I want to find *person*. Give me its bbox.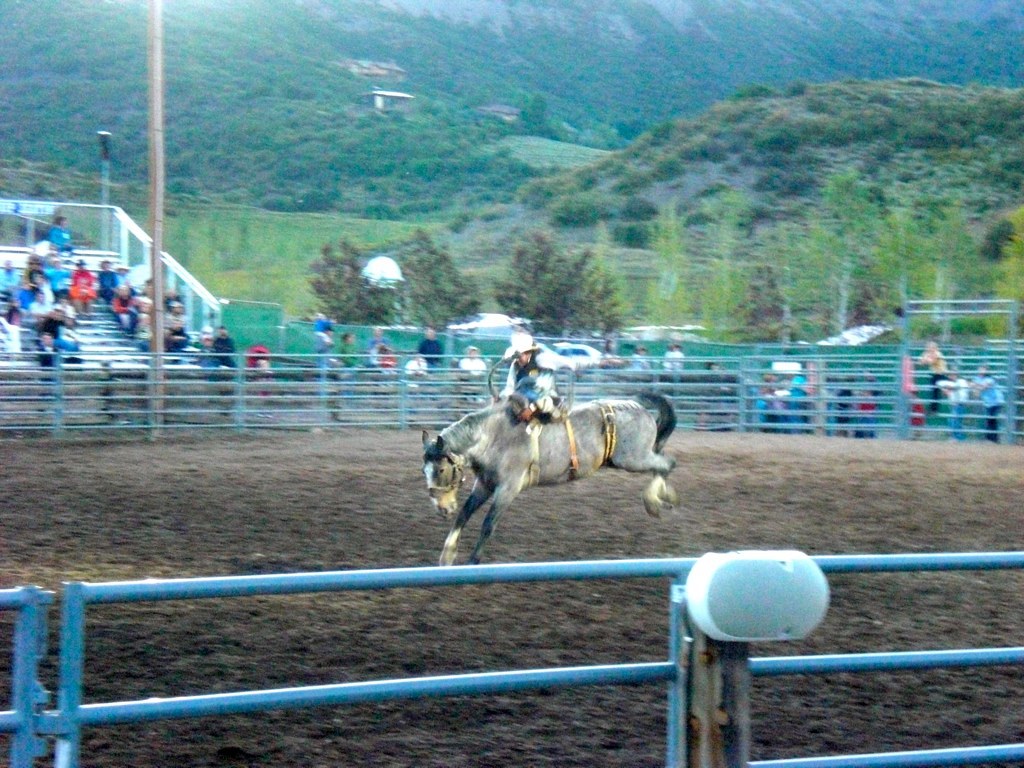
box=[934, 366, 991, 450].
